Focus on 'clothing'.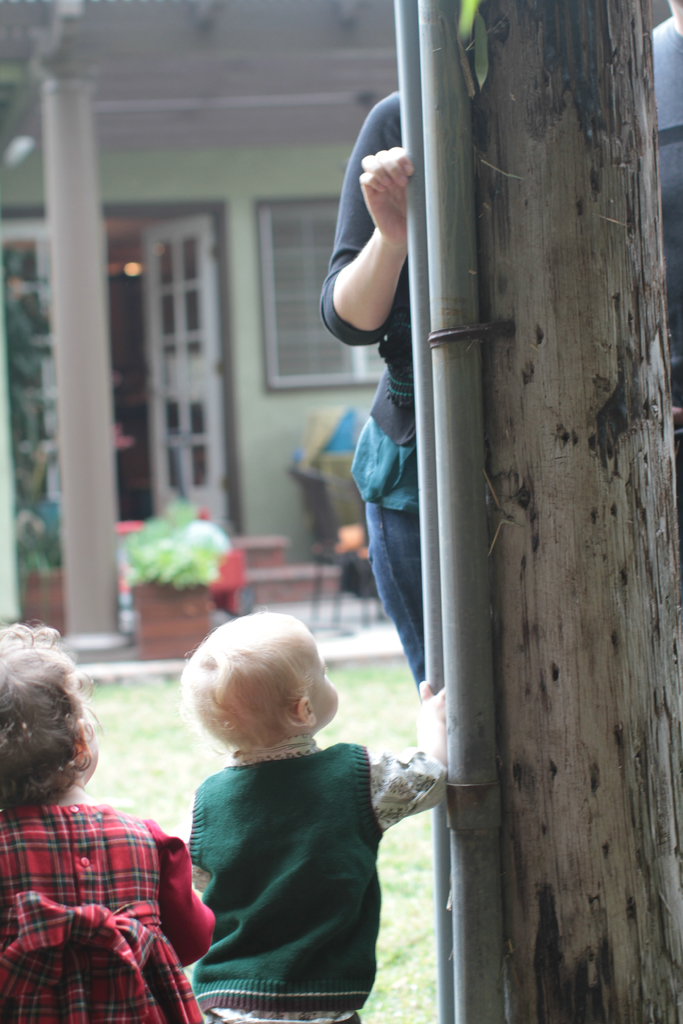
Focused at (left=13, top=758, right=201, bottom=1012).
